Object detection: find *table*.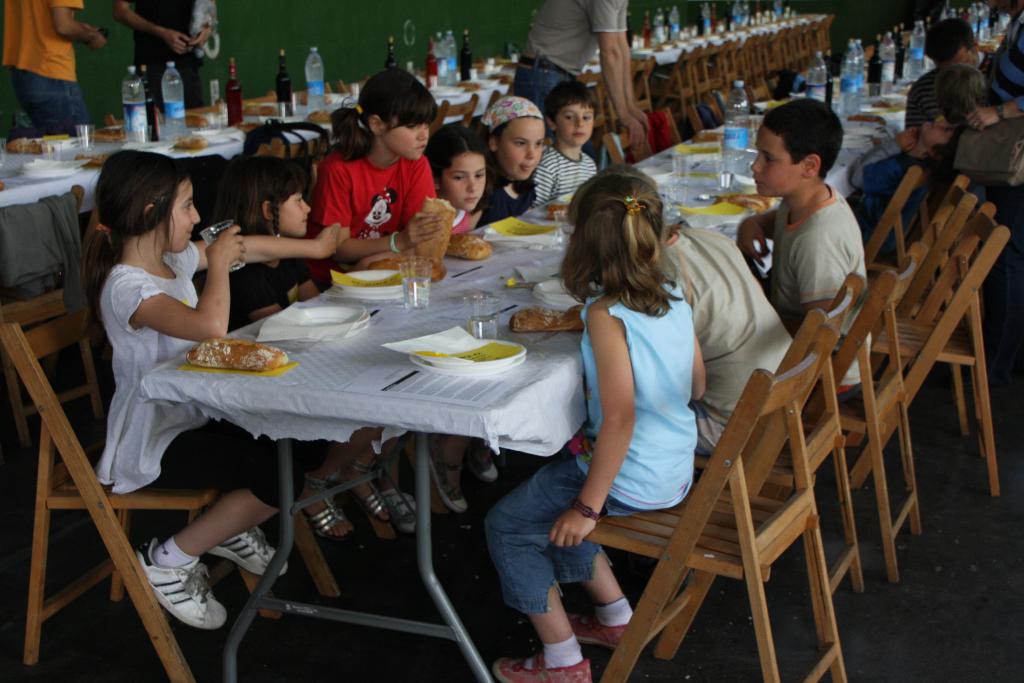
{"left": 136, "top": 69, "right": 982, "bottom": 682}.
